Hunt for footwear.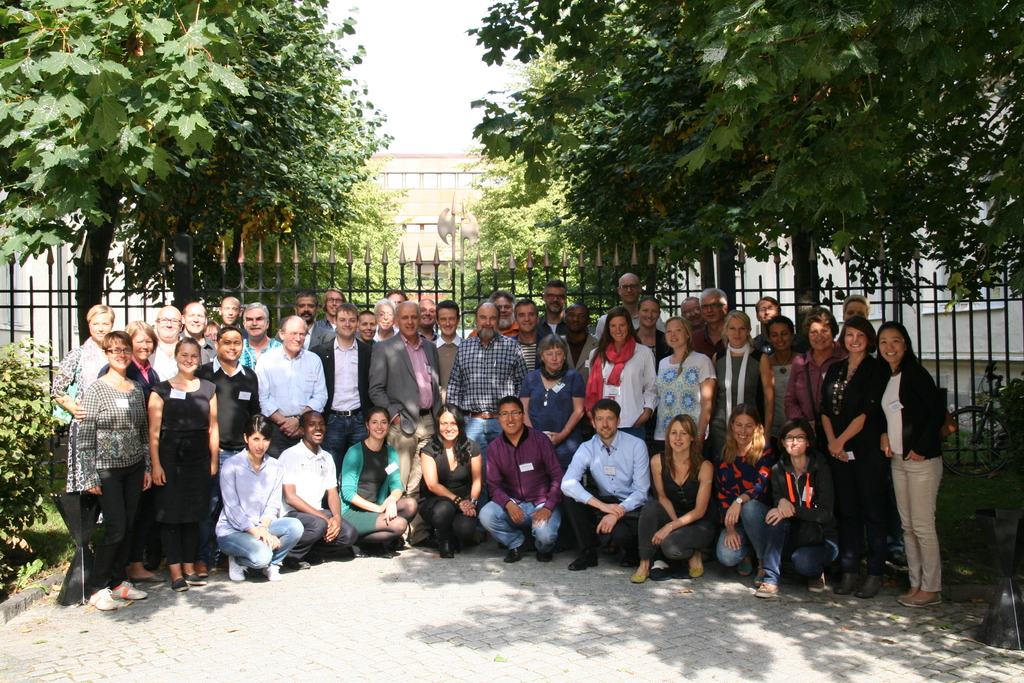
Hunted down at 113/579/147/599.
